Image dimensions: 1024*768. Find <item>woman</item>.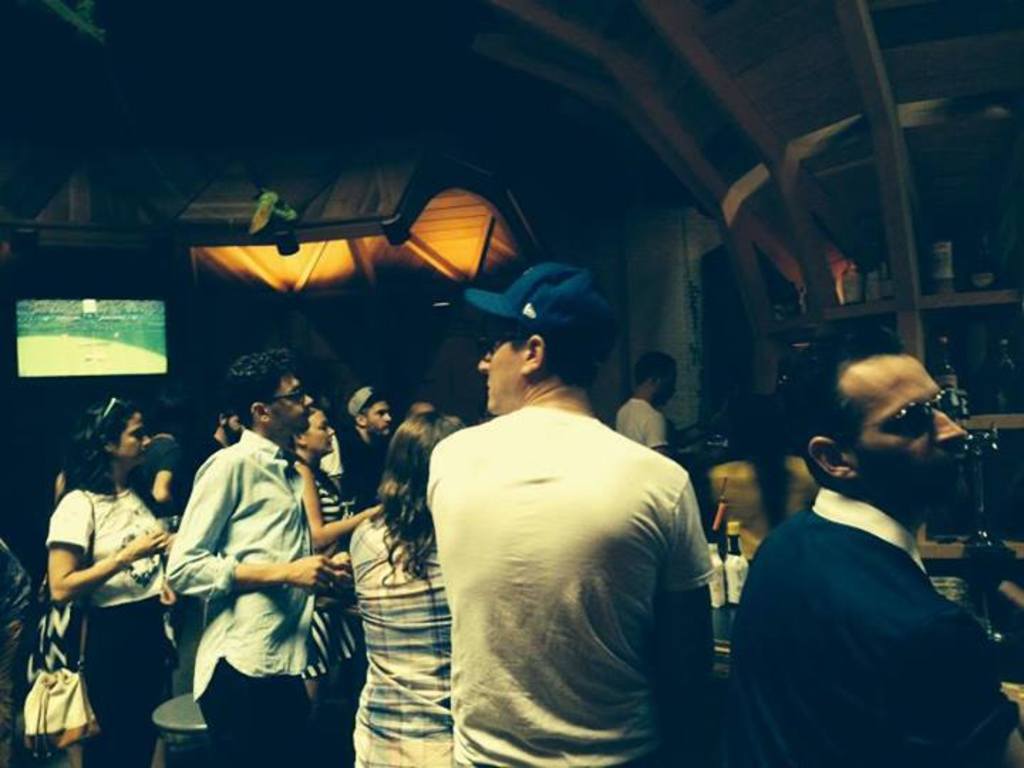
BBox(286, 400, 381, 727).
